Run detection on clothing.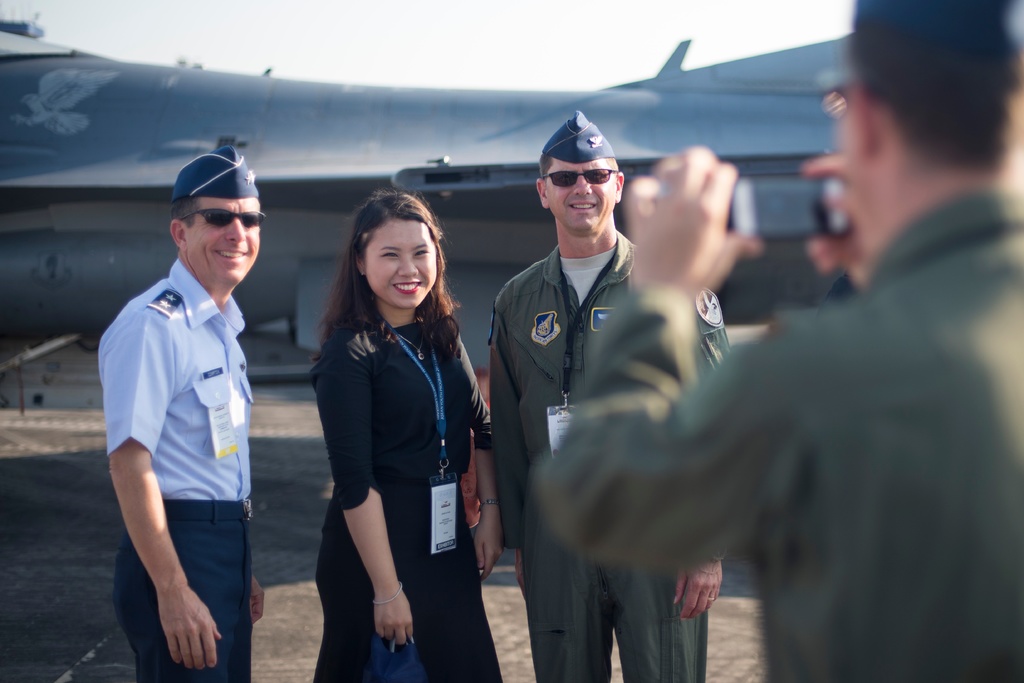
Result: Rect(488, 230, 732, 682).
